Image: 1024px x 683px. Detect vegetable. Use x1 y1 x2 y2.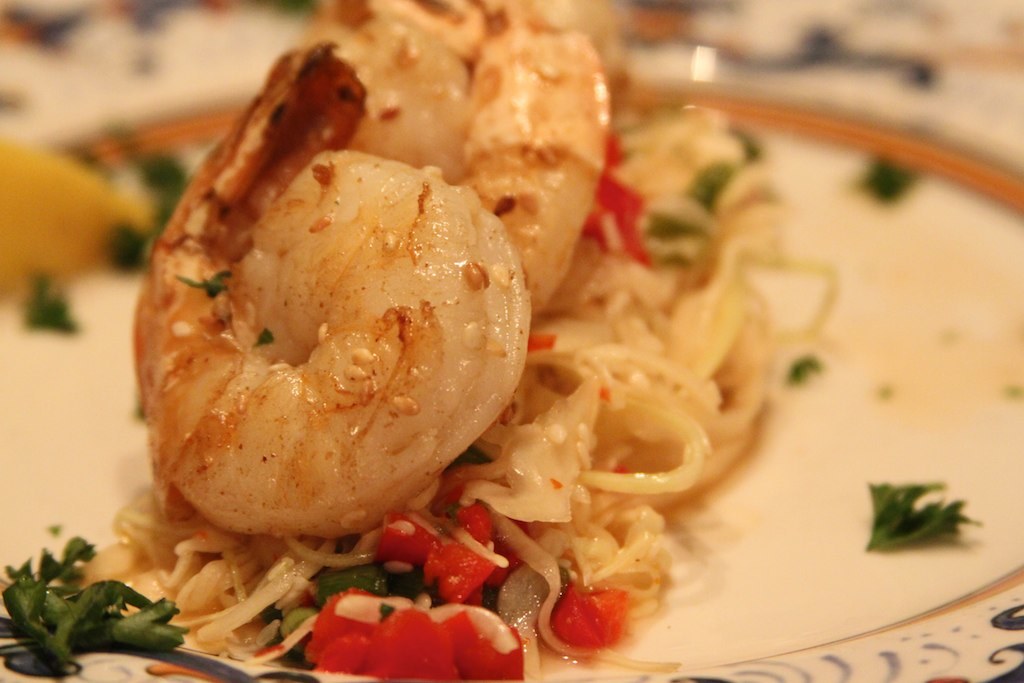
22 274 89 340.
